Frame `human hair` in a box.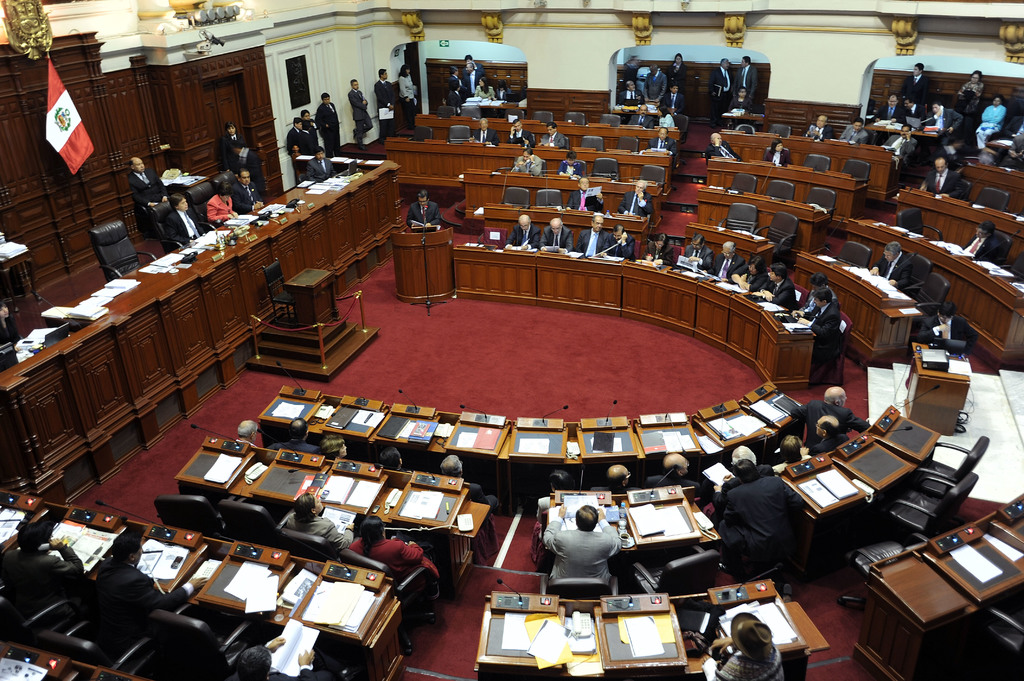
{"left": 232, "top": 646, "right": 269, "bottom": 680}.
